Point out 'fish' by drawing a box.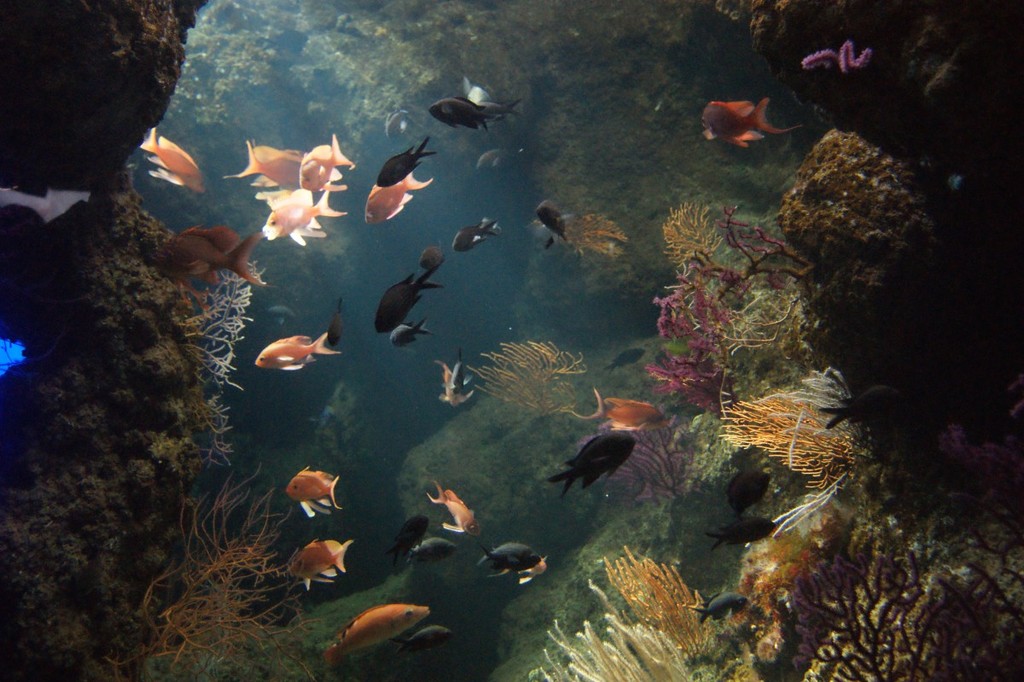
x1=552, y1=432, x2=636, y2=501.
